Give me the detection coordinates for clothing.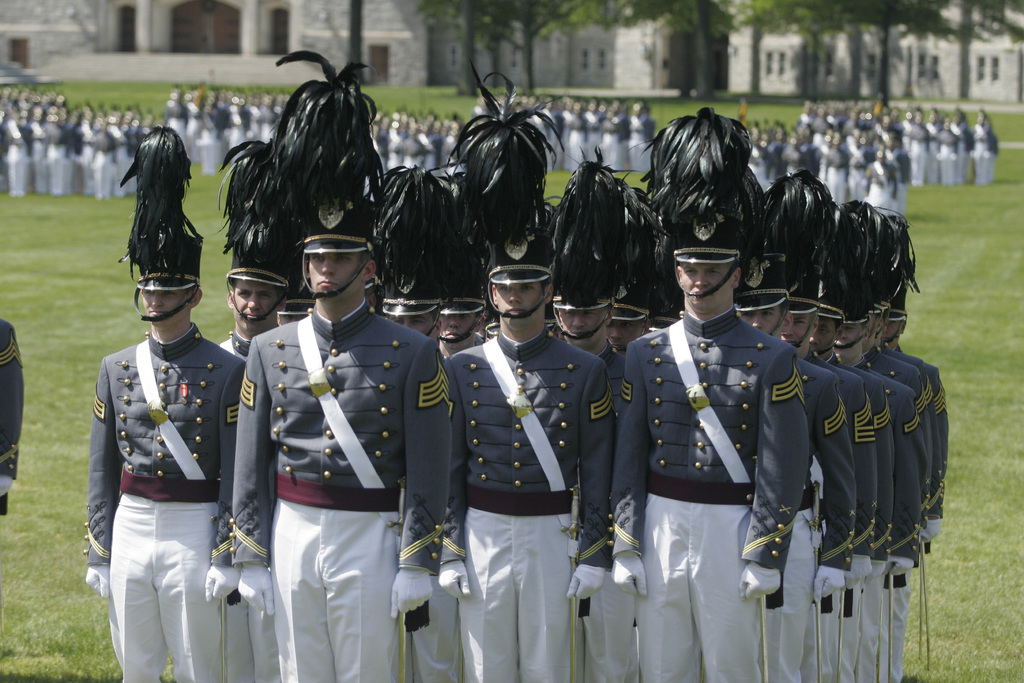
detection(86, 320, 249, 682).
